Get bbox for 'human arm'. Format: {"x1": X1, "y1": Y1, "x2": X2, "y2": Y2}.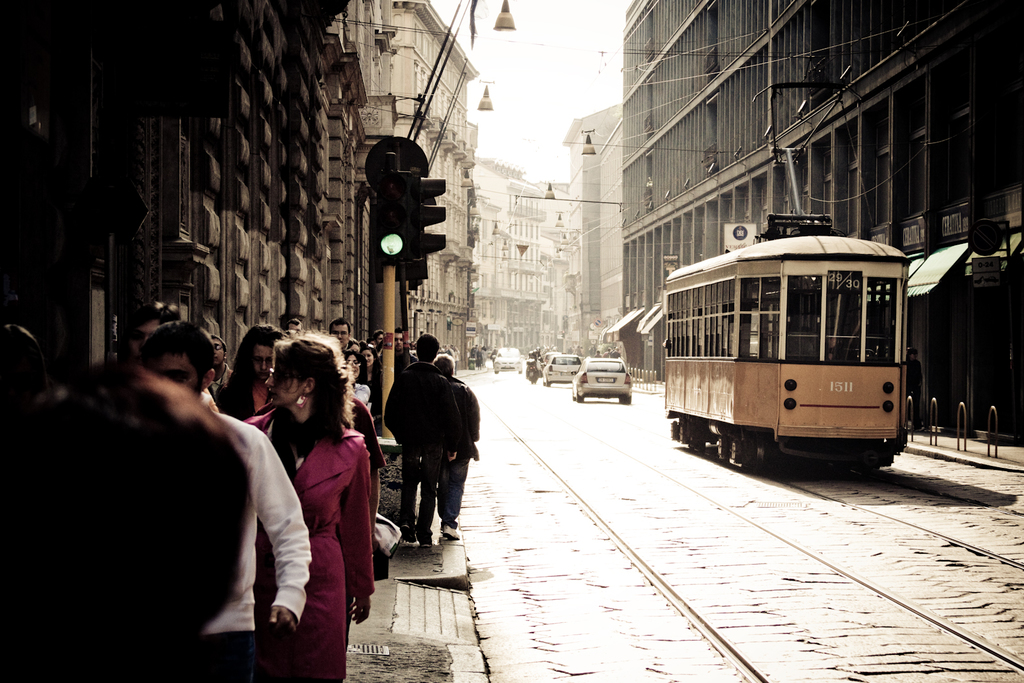
{"x1": 445, "y1": 378, "x2": 465, "y2": 467}.
